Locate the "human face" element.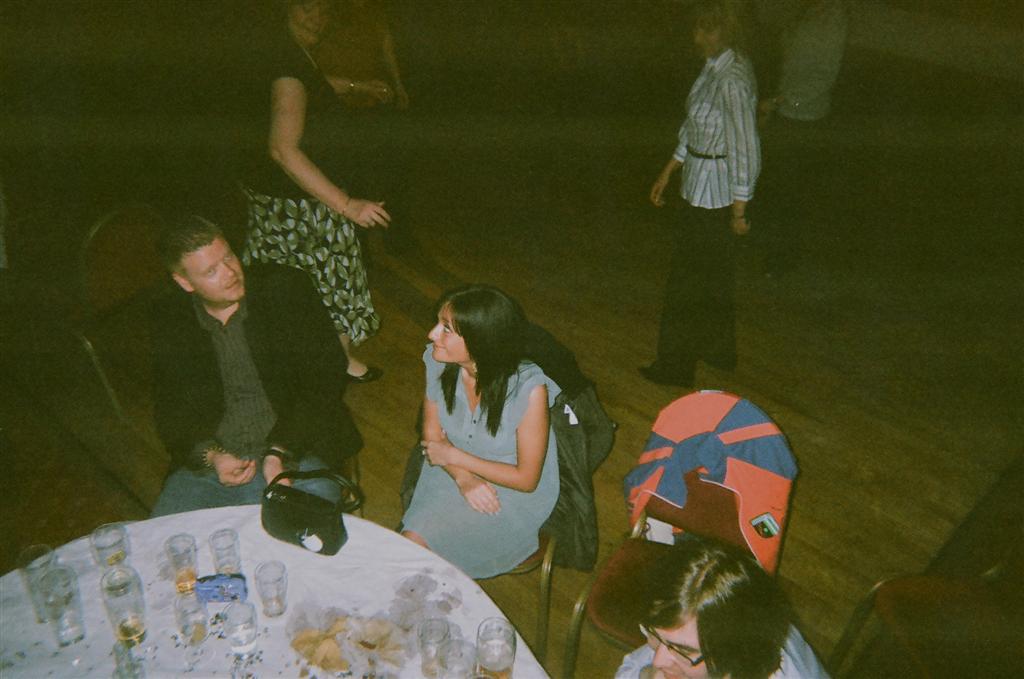
Element bbox: (690, 8, 727, 54).
